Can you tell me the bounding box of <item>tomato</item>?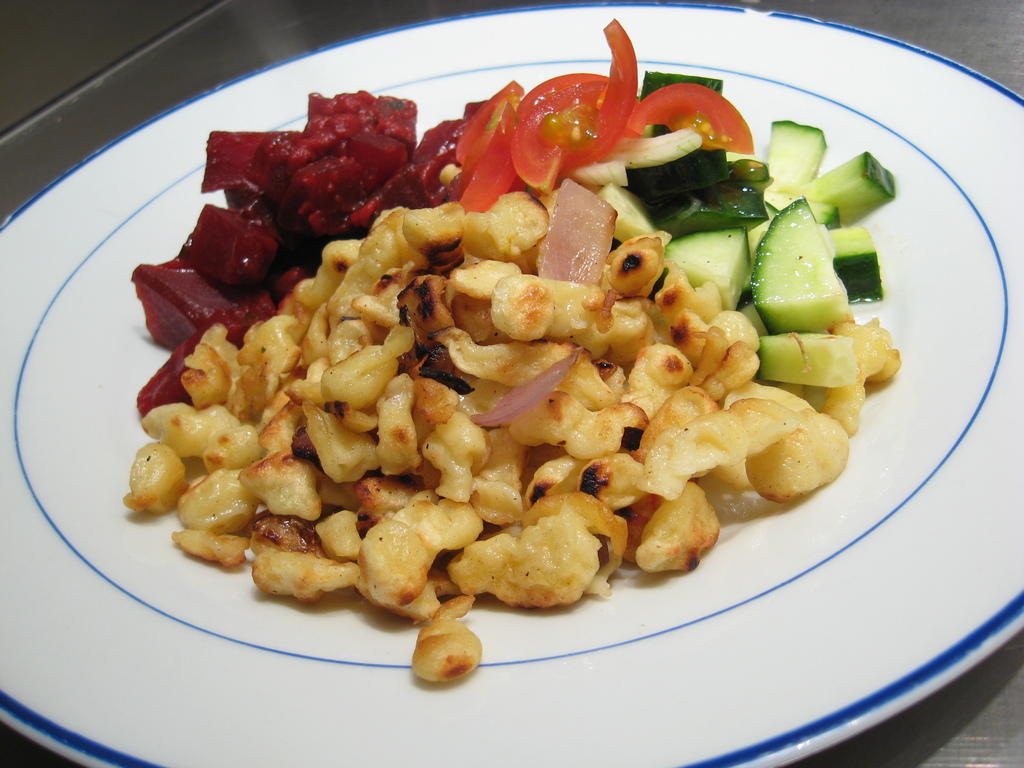
l=621, t=81, r=751, b=157.
